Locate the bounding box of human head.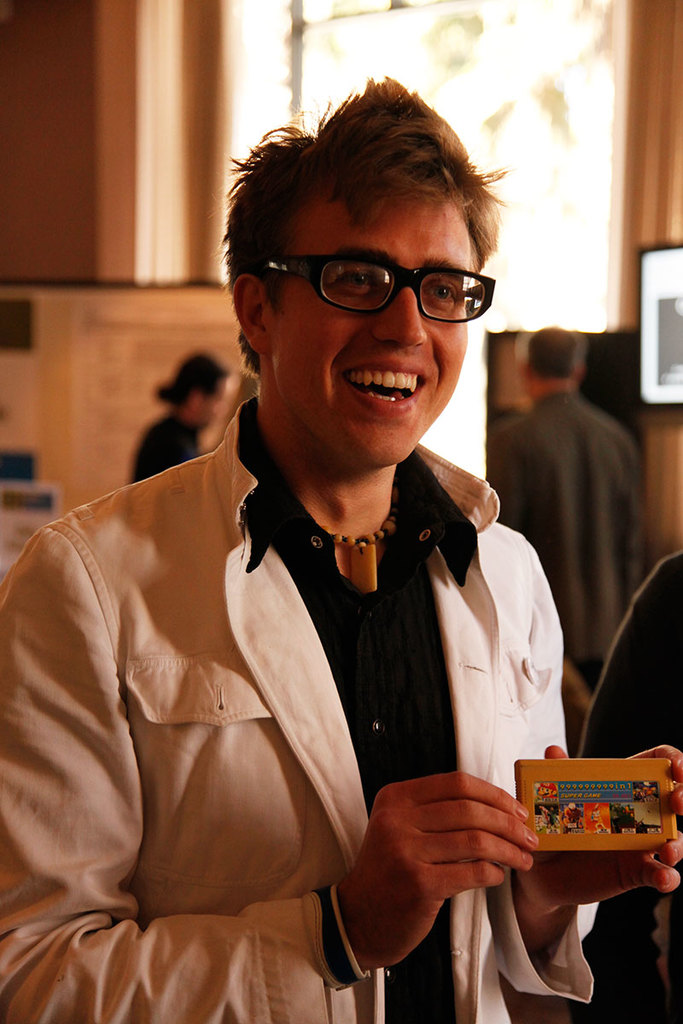
Bounding box: [left=231, top=99, right=501, bottom=495].
